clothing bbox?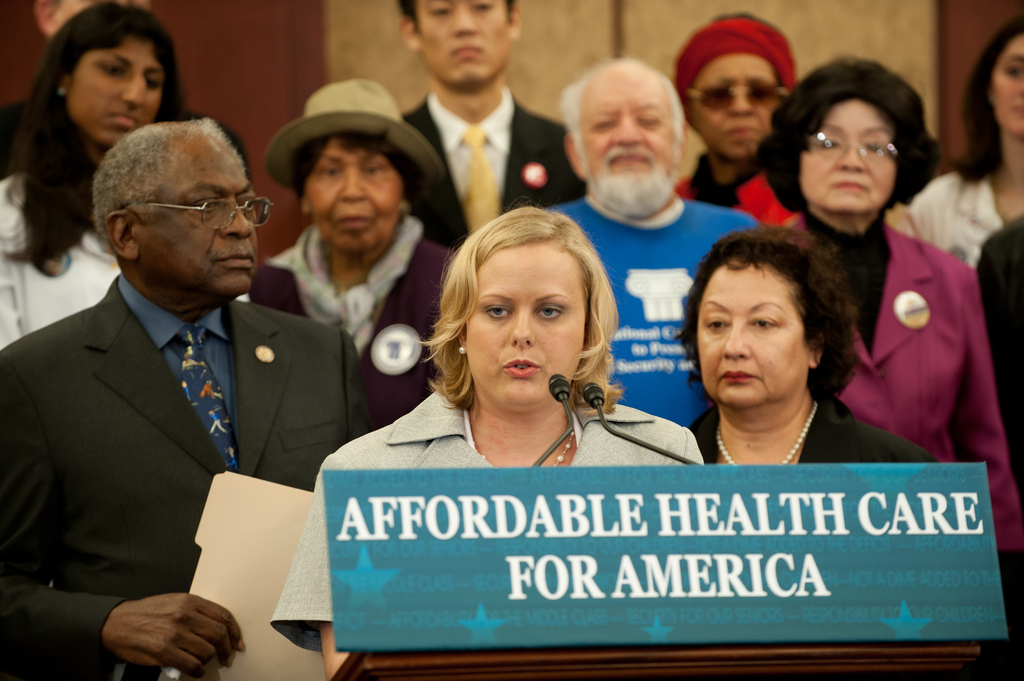
<region>245, 208, 460, 437</region>
